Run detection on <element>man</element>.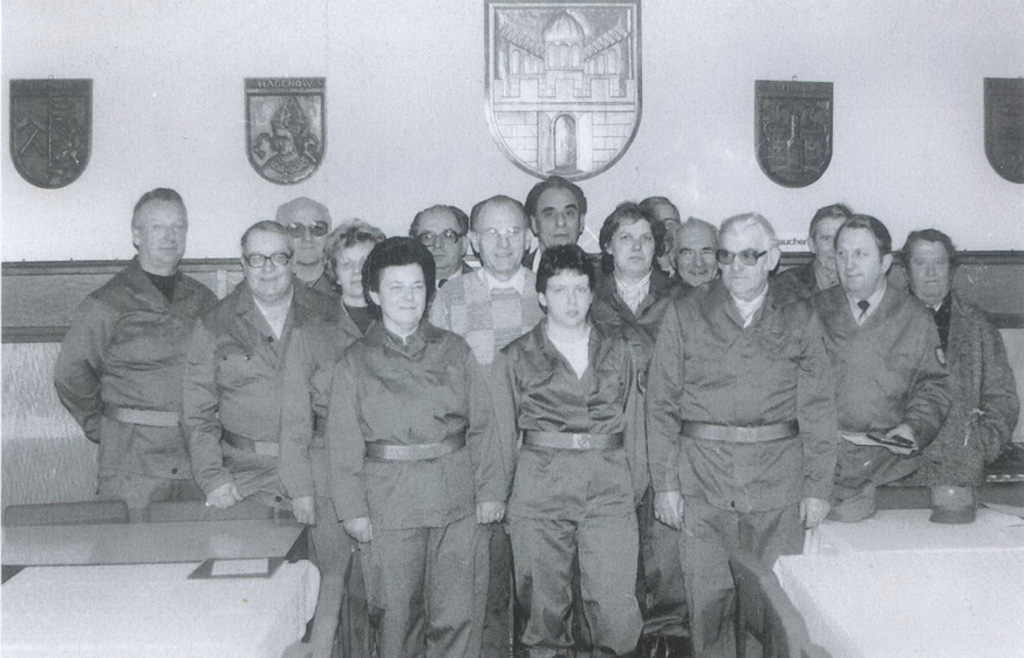
Result: 803 208 949 519.
